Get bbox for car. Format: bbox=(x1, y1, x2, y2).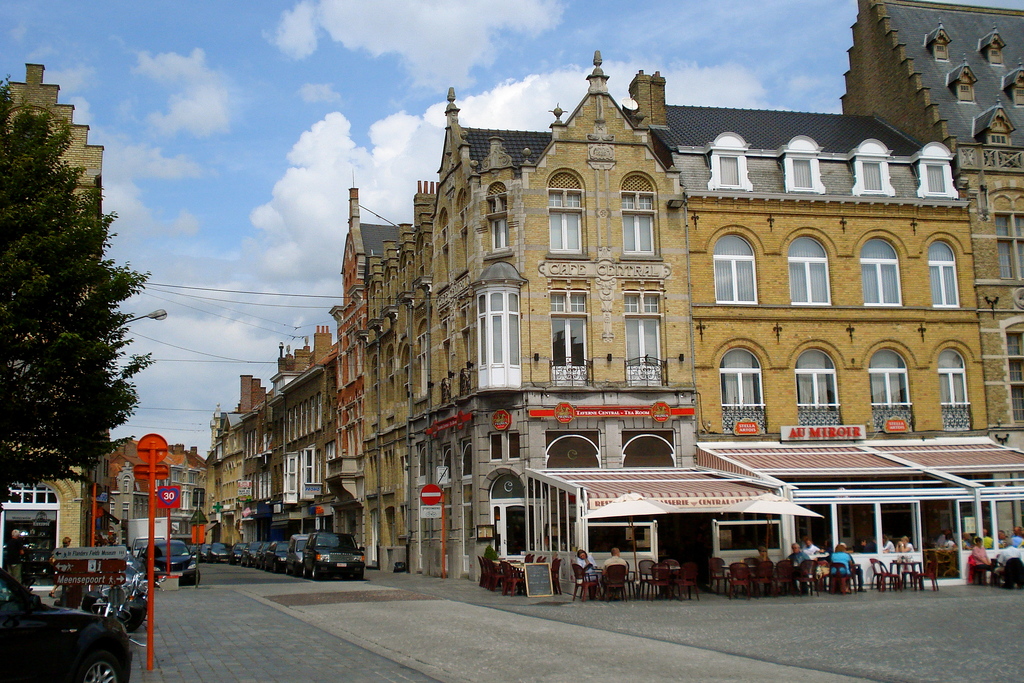
bbox=(129, 533, 150, 562).
